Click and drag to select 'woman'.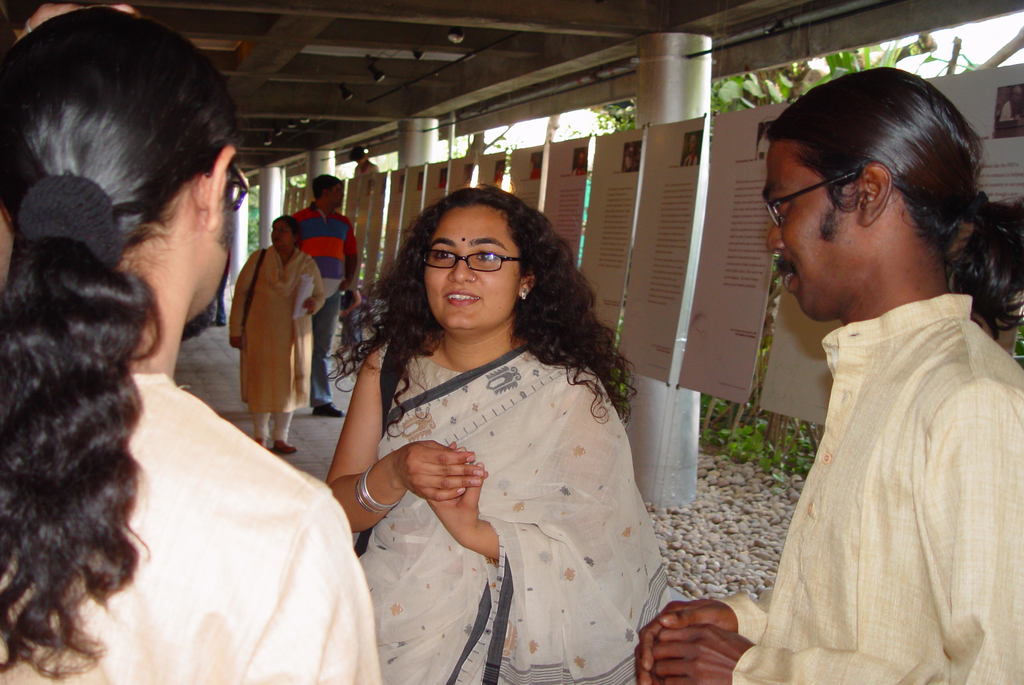
Selection: locate(317, 175, 669, 684).
